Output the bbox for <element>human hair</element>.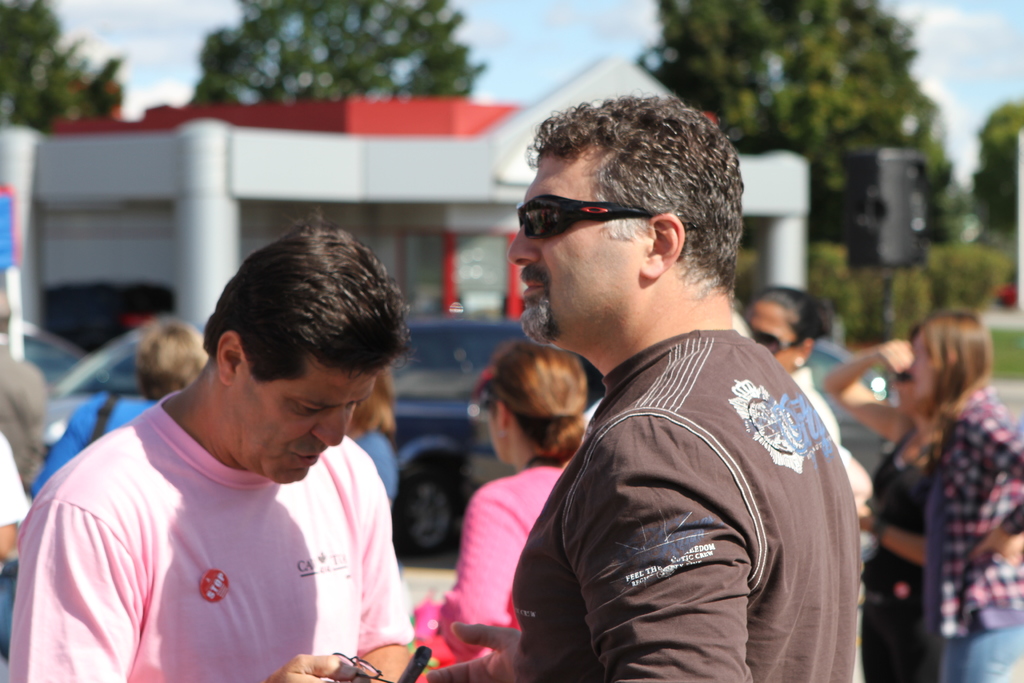
139:325:212:393.
